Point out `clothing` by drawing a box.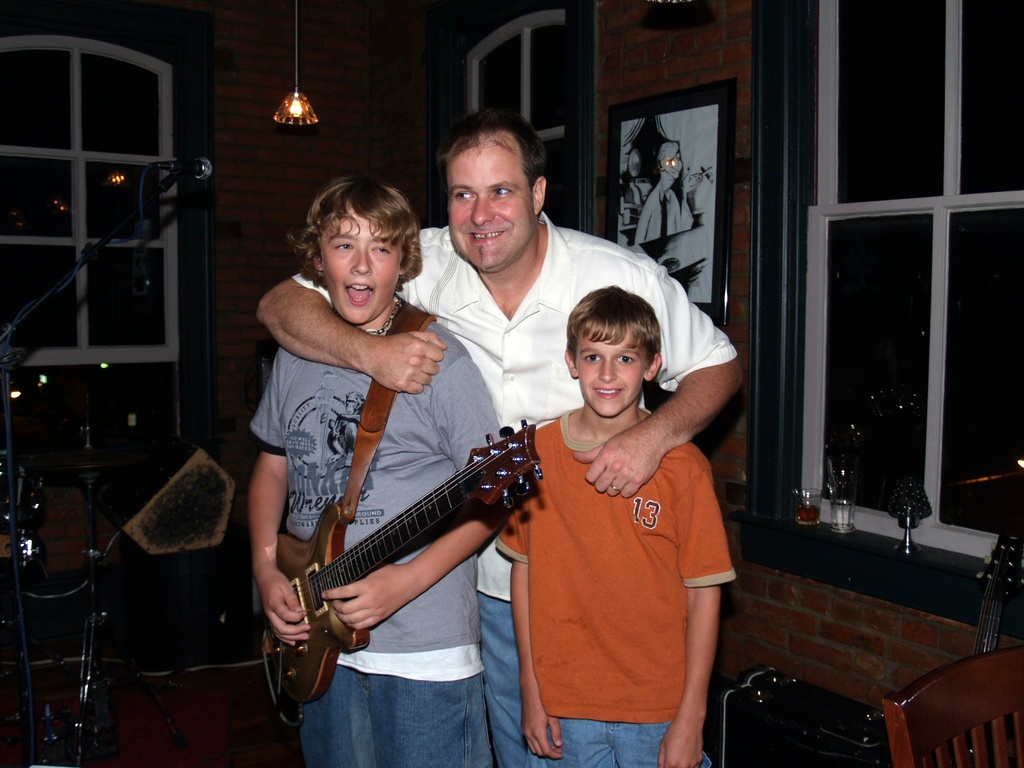
288:206:742:767.
